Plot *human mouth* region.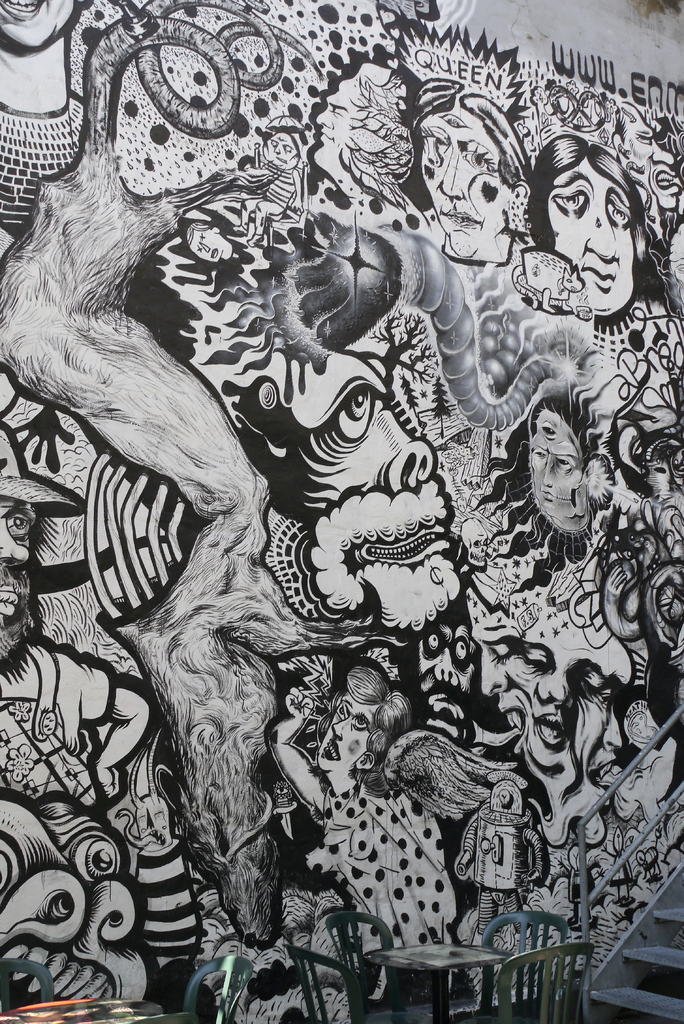
Plotted at x1=577 y1=264 x2=623 y2=299.
